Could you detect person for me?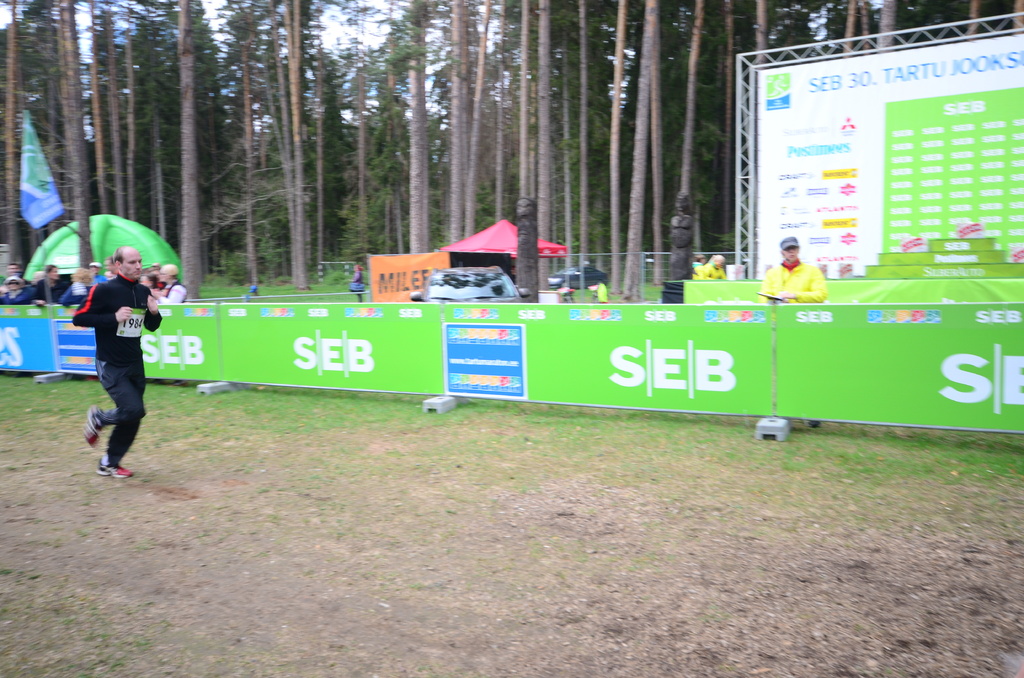
Detection result: left=59, top=229, right=148, bottom=481.
